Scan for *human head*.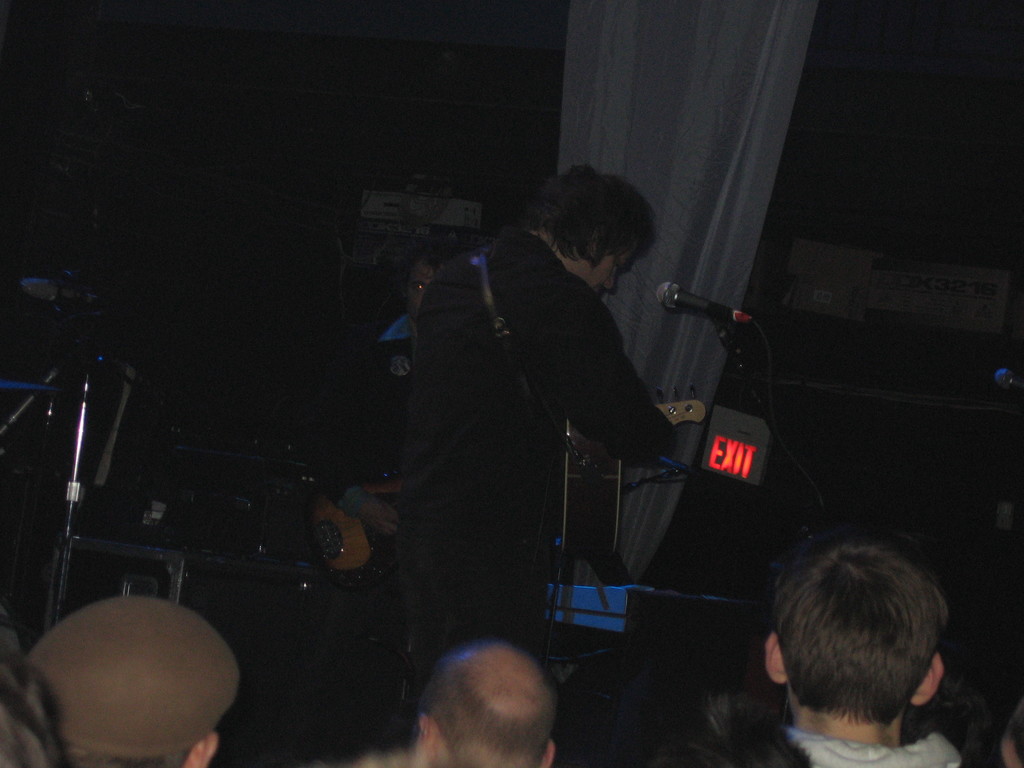
Scan result: Rect(22, 597, 241, 767).
